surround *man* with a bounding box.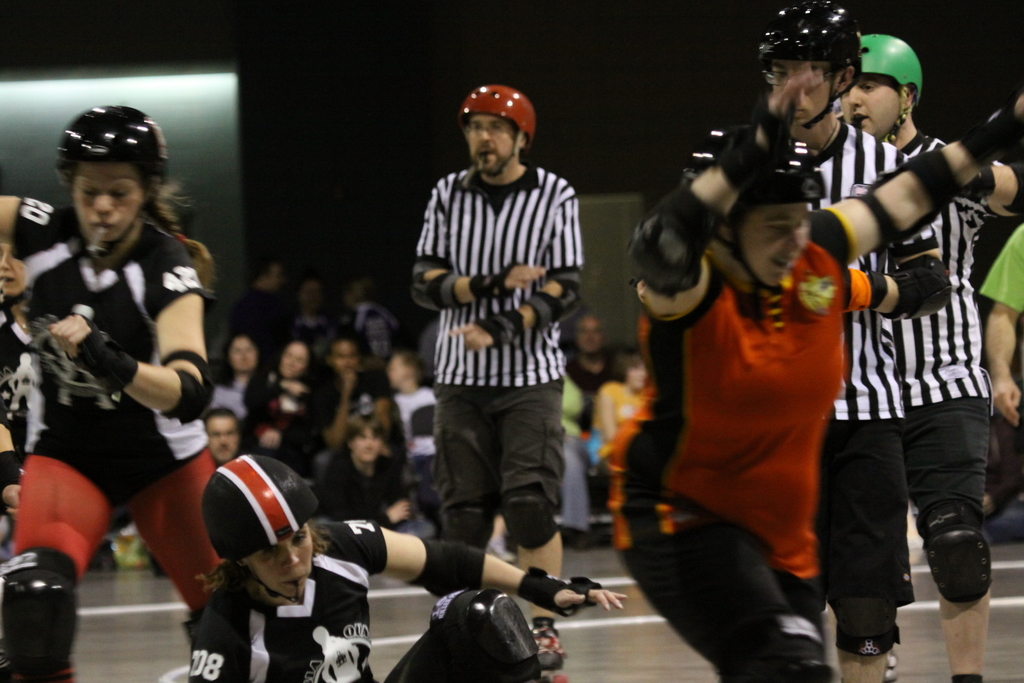
l=399, t=85, r=599, b=602.
